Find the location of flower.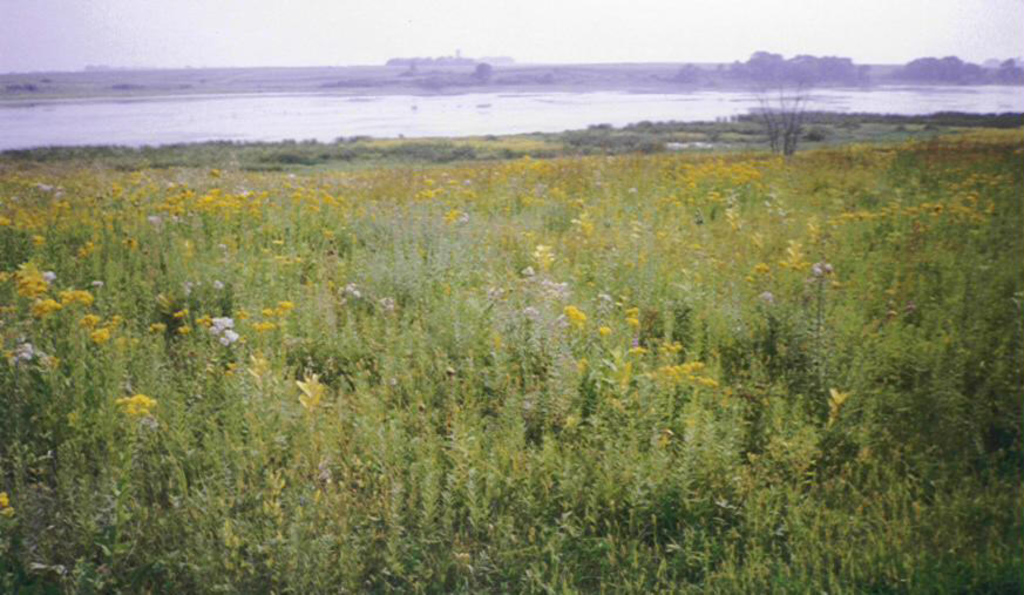
Location: {"left": 238, "top": 182, "right": 253, "bottom": 197}.
